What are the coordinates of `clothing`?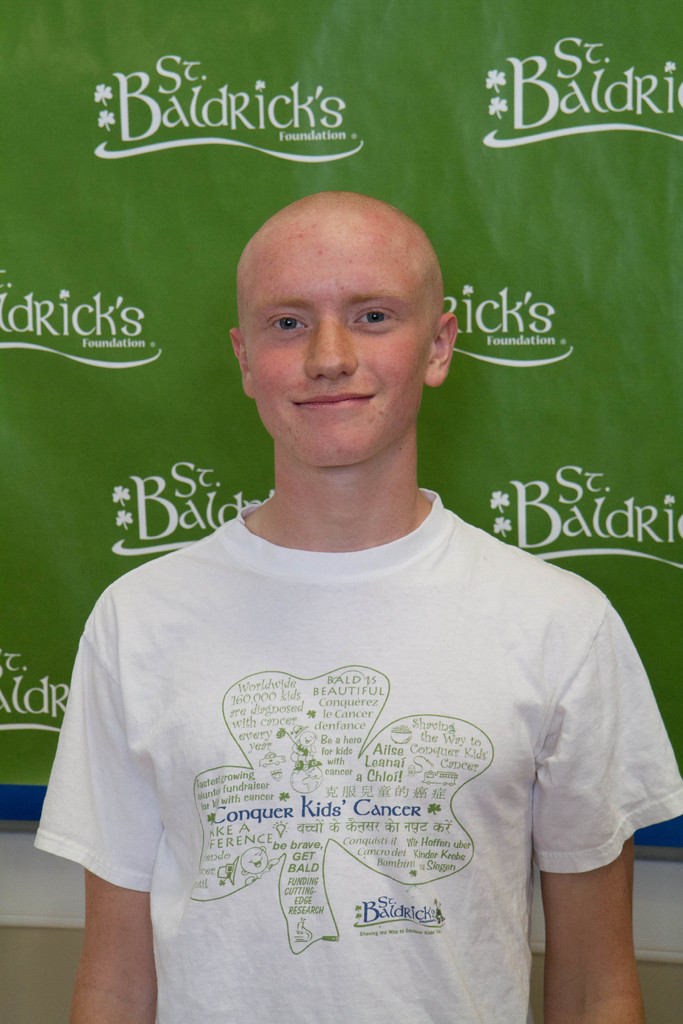
Rect(69, 577, 616, 1003).
